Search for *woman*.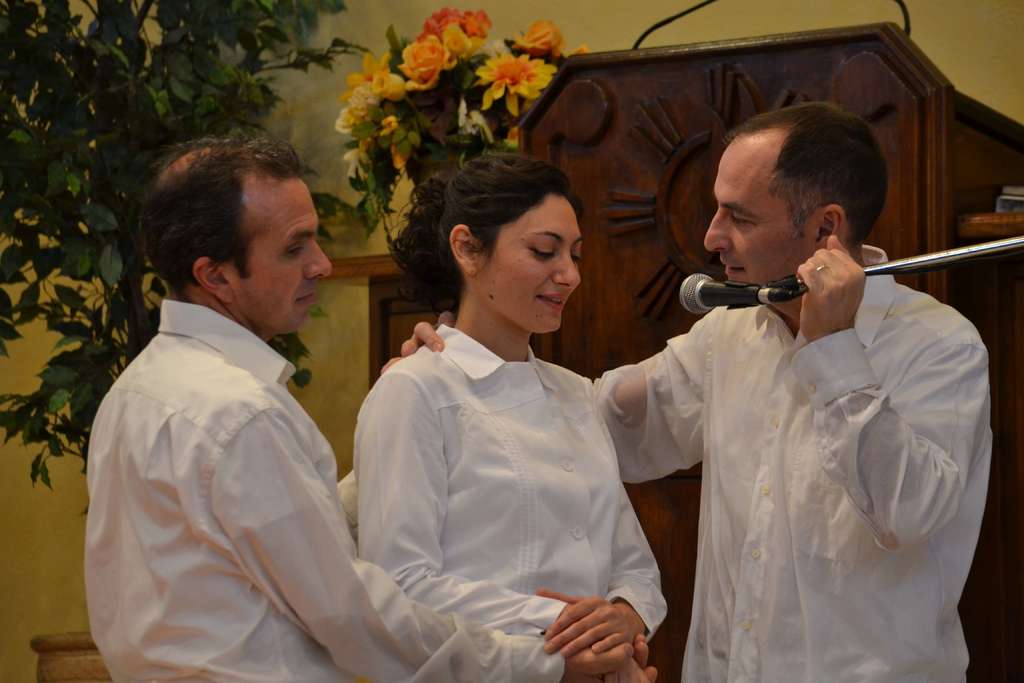
Found at l=354, t=153, r=680, b=679.
